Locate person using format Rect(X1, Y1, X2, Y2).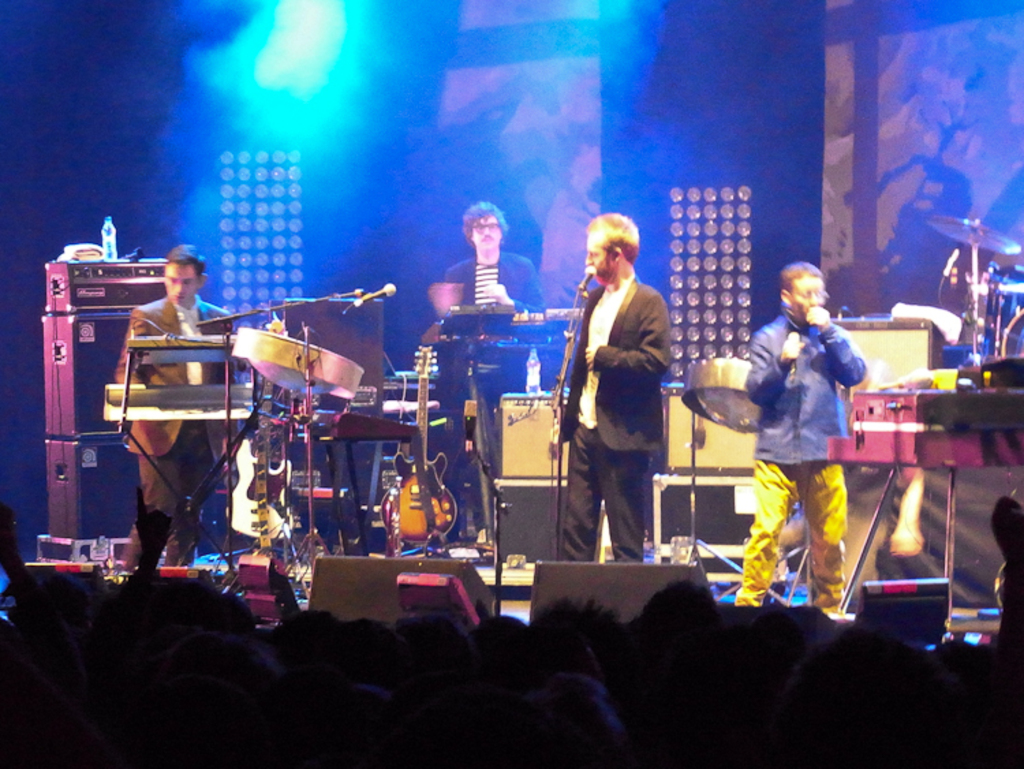
Rect(112, 246, 243, 579).
